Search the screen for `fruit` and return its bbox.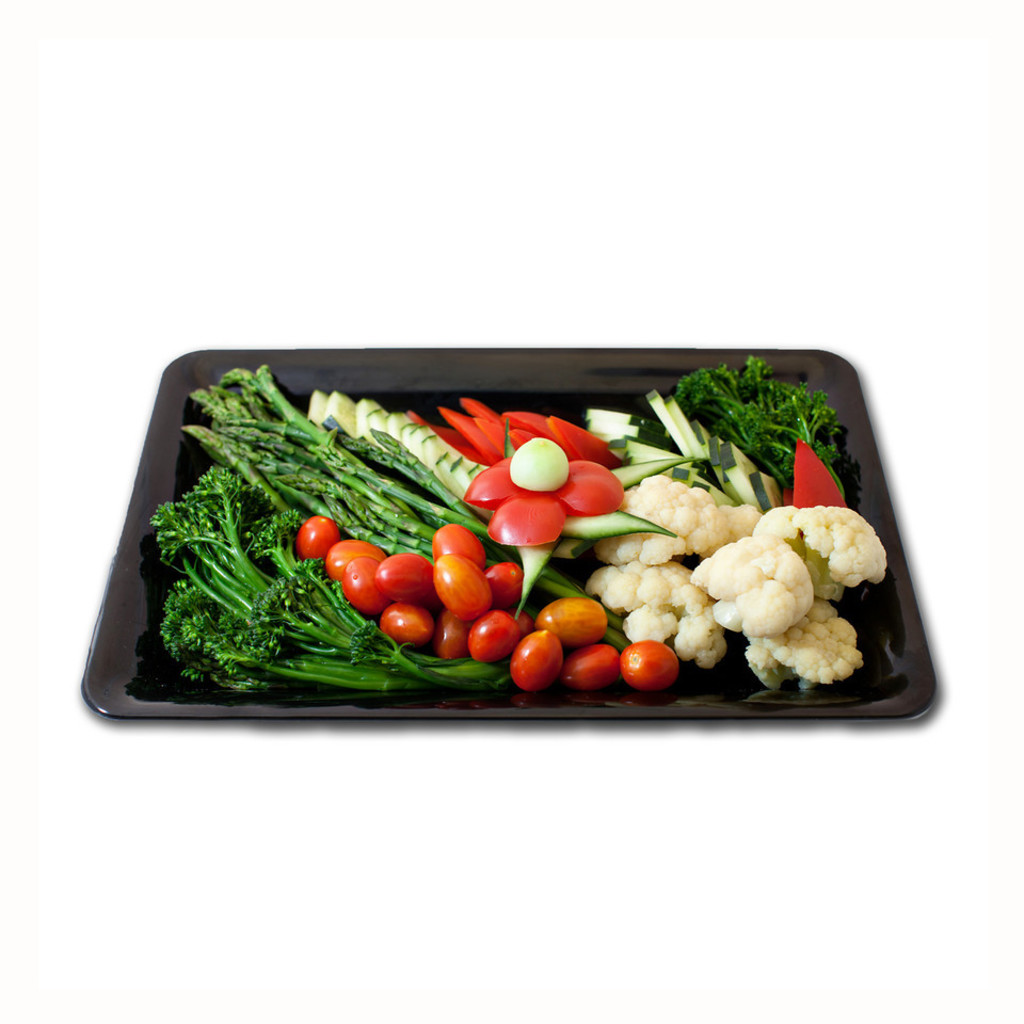
Found: BBox(620, 639, 683, 692).
